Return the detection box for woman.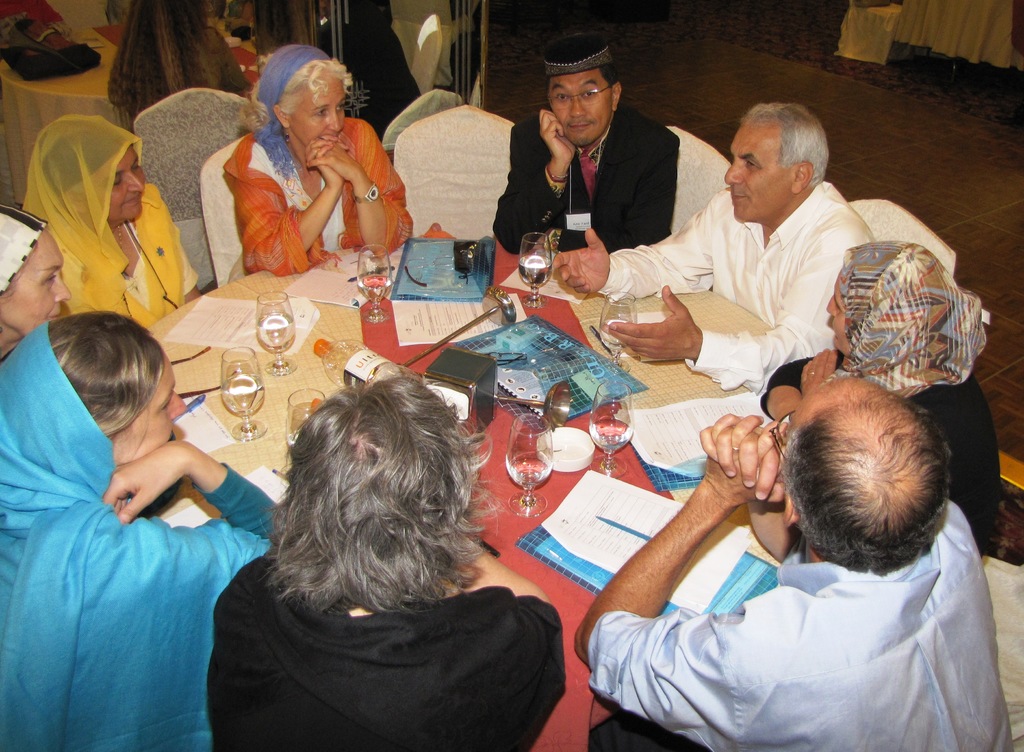
207/374/565/751.
